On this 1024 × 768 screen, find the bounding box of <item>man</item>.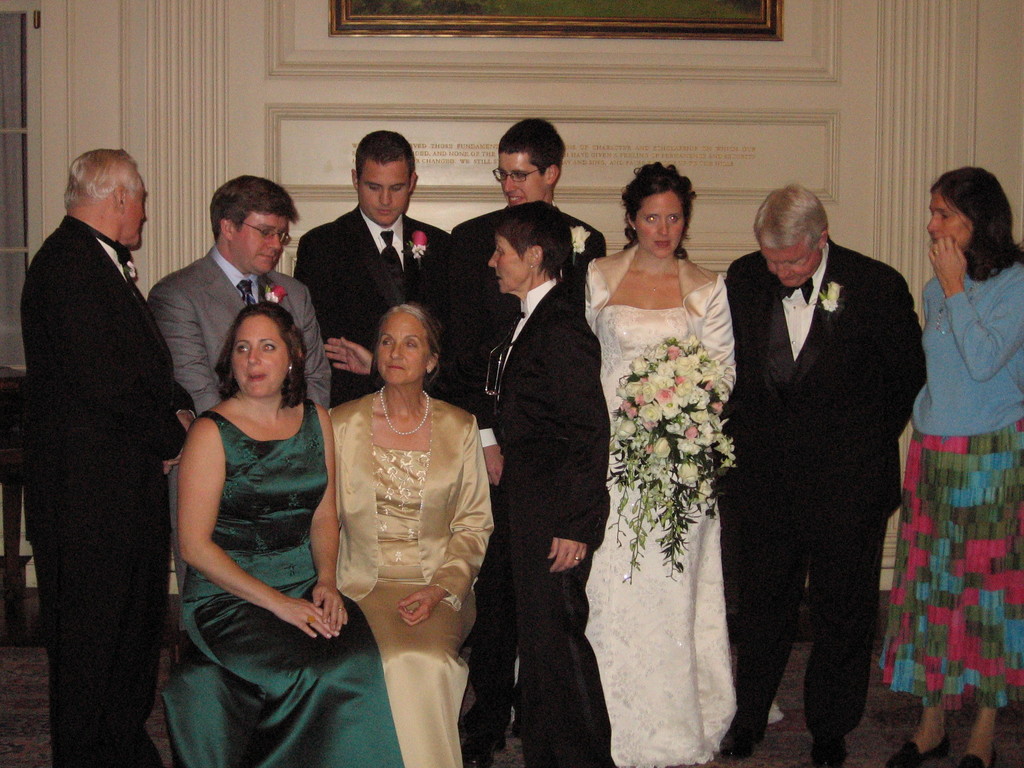
Bounding box: x1=295 y1=125 x2=452 y2=401.
